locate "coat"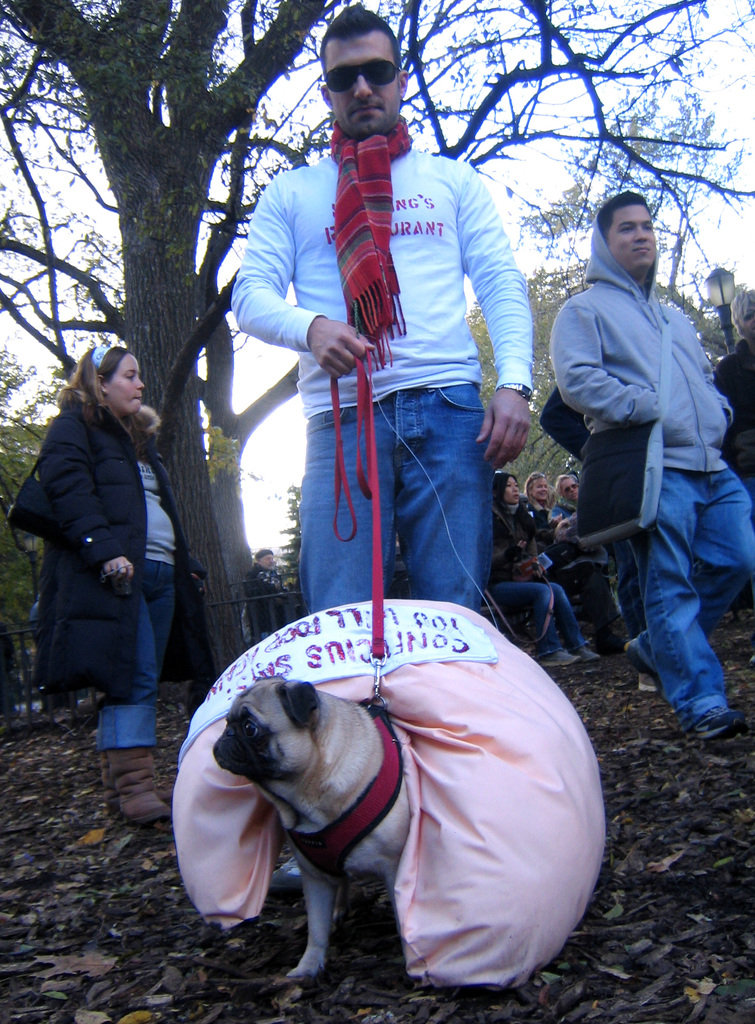
<box>29,352,186,701</box>
